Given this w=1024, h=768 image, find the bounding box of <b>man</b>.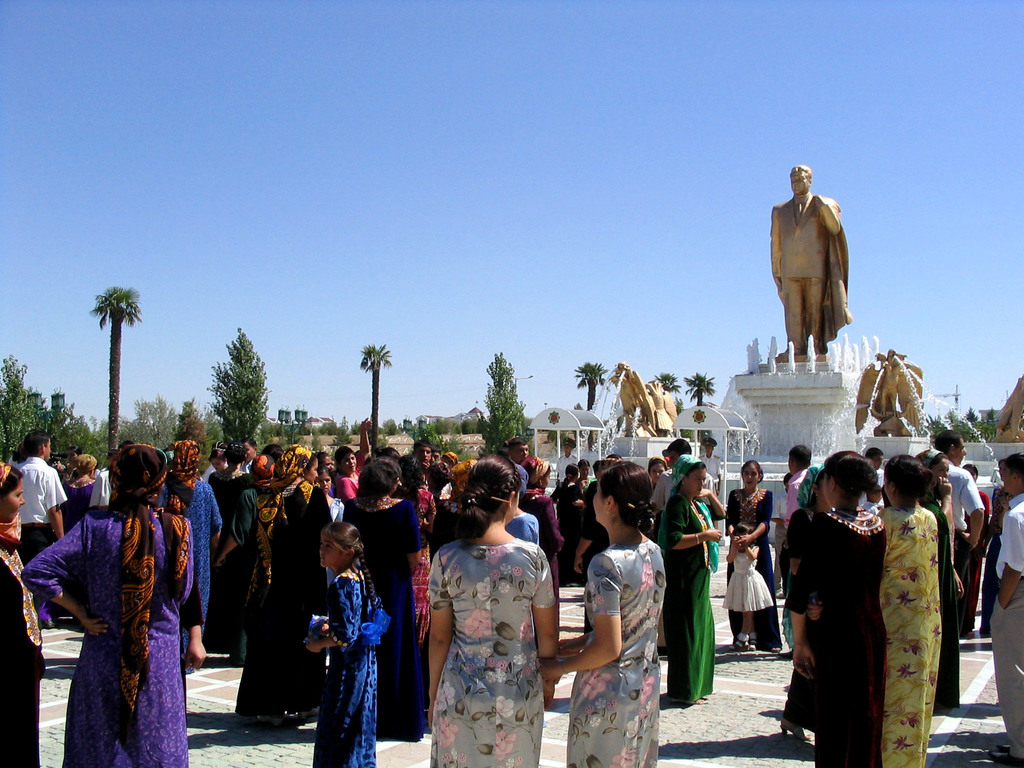
(934,431,985,557).
